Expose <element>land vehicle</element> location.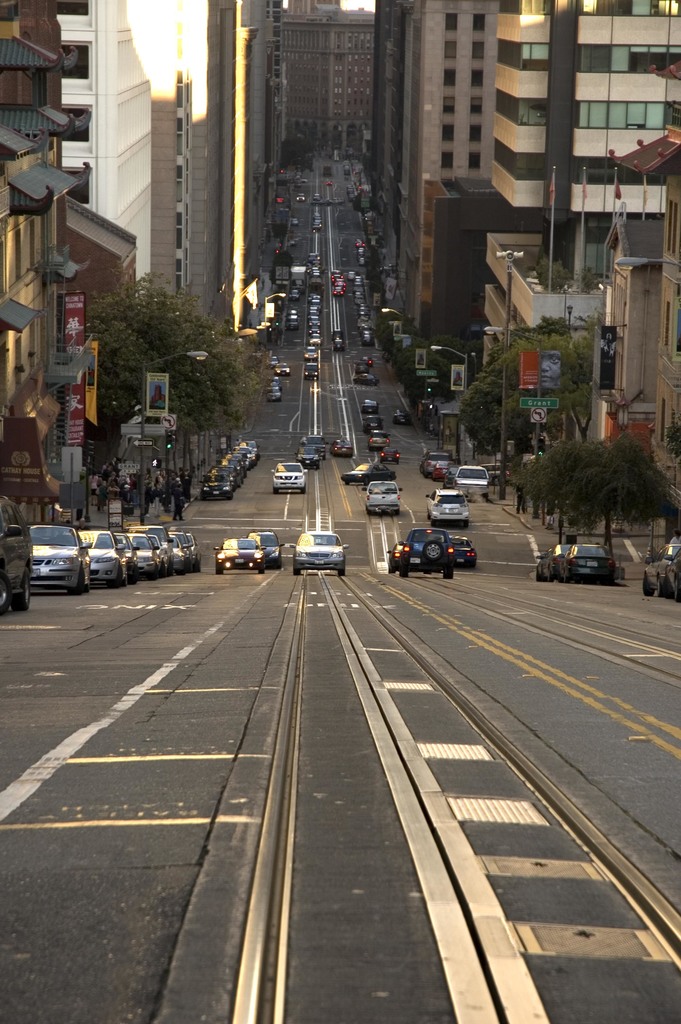
Exposed at 274:358:291:378.
